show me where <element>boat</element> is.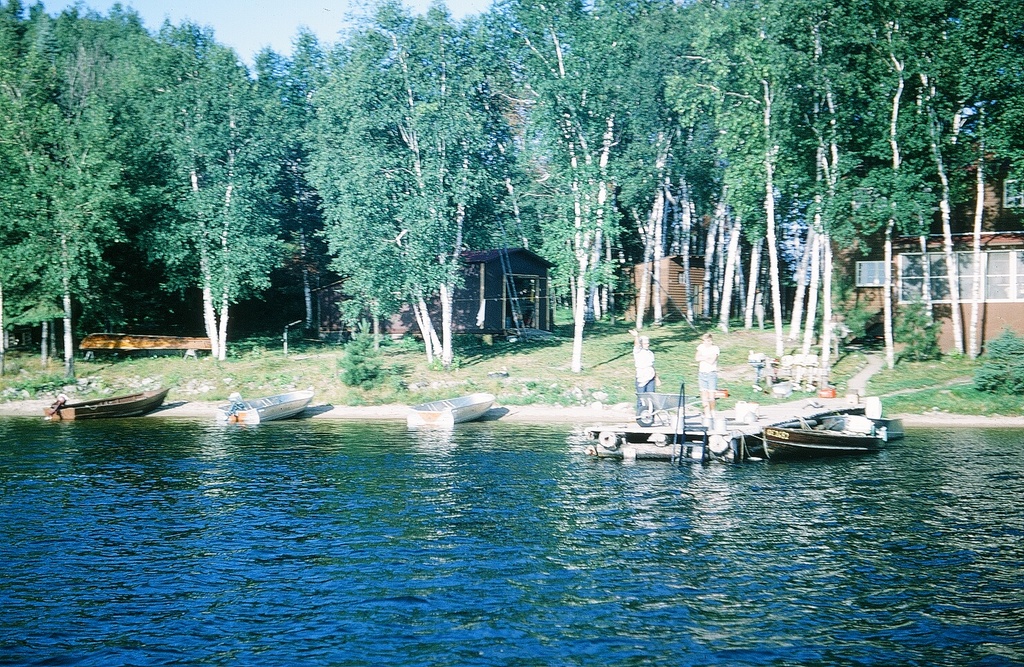
<element>boat</element> is at 403/383/497/434.
